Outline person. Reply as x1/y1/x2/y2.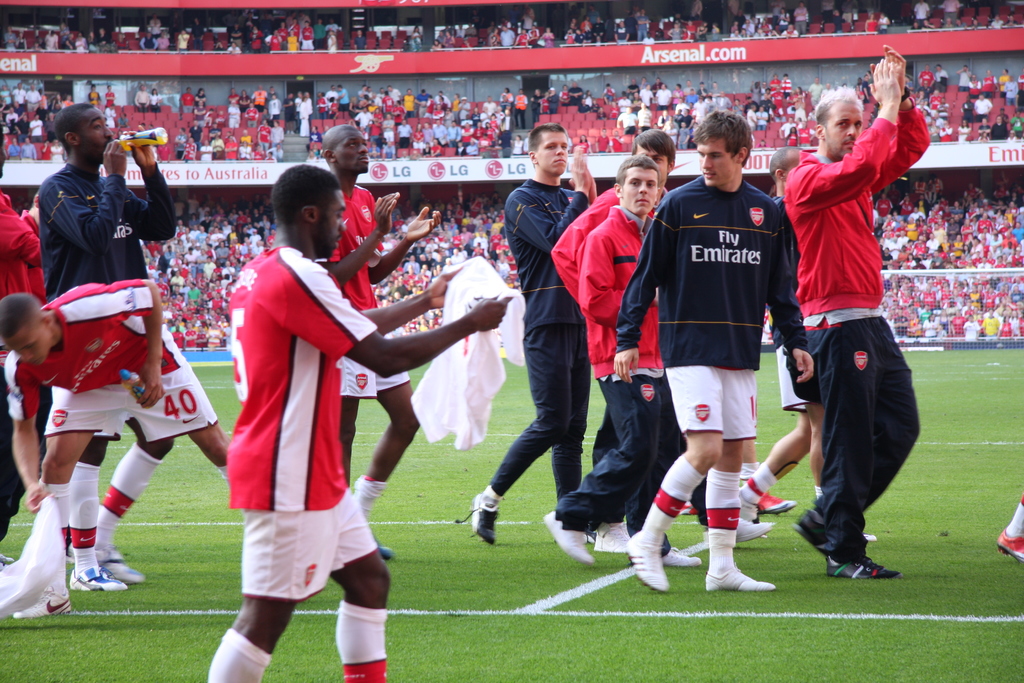
136/88/150/114.
